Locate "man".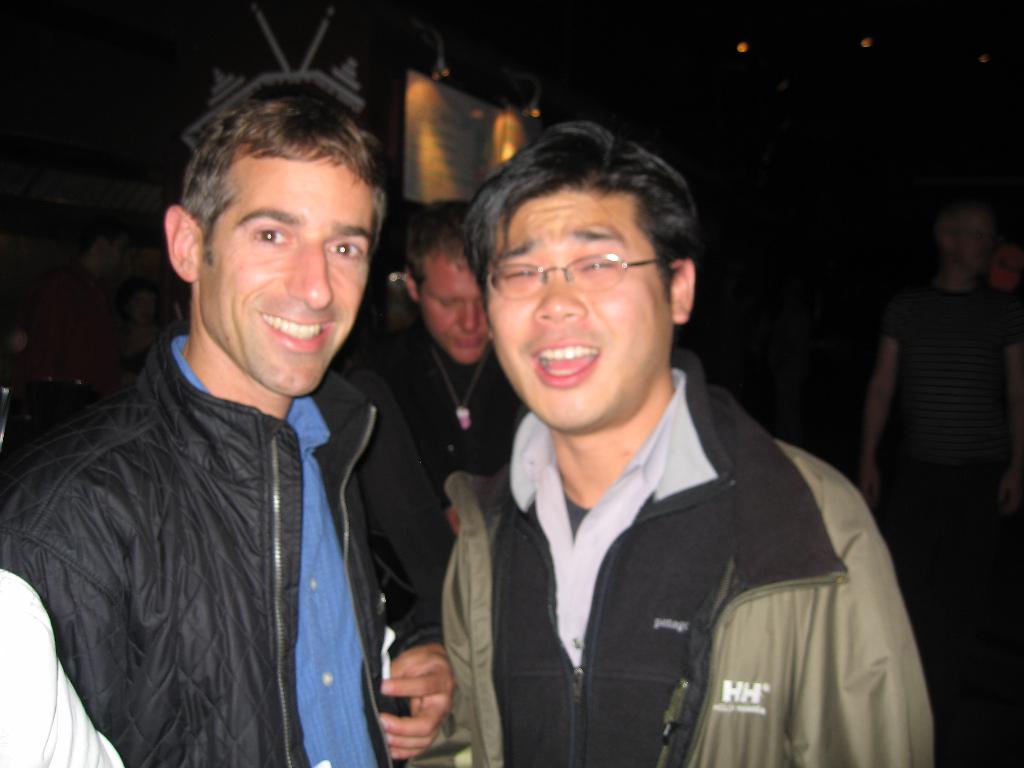
Bounding box: crop(0, 78, 454, 767).
